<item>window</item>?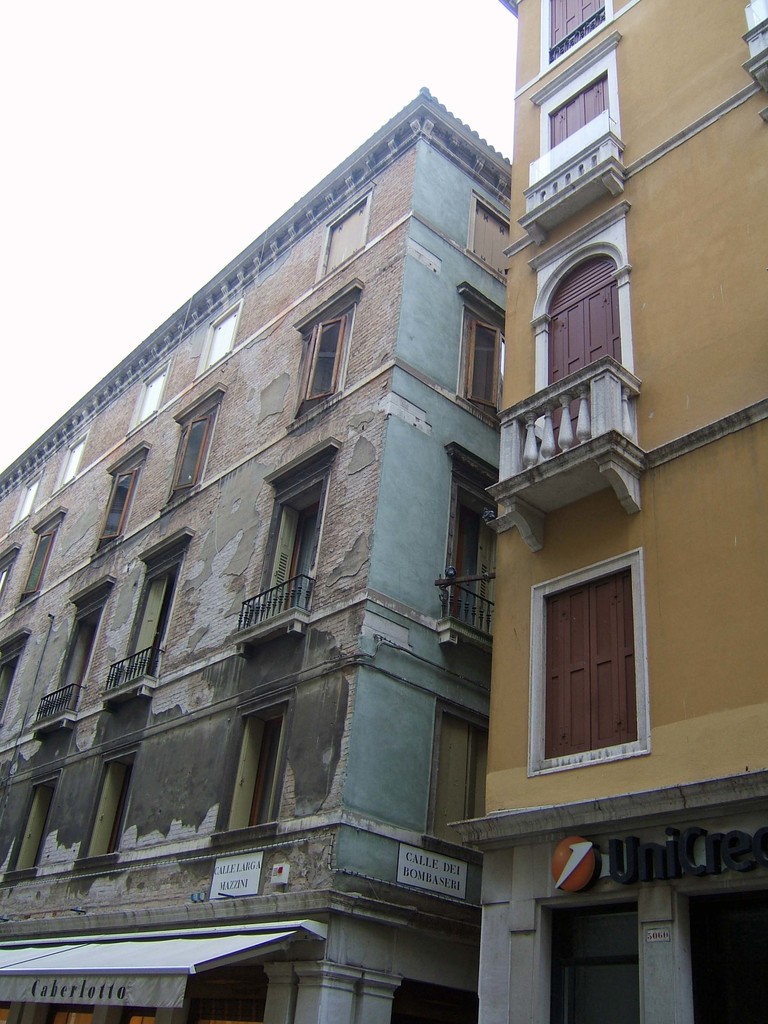
region(291, 312, 349, 419)
